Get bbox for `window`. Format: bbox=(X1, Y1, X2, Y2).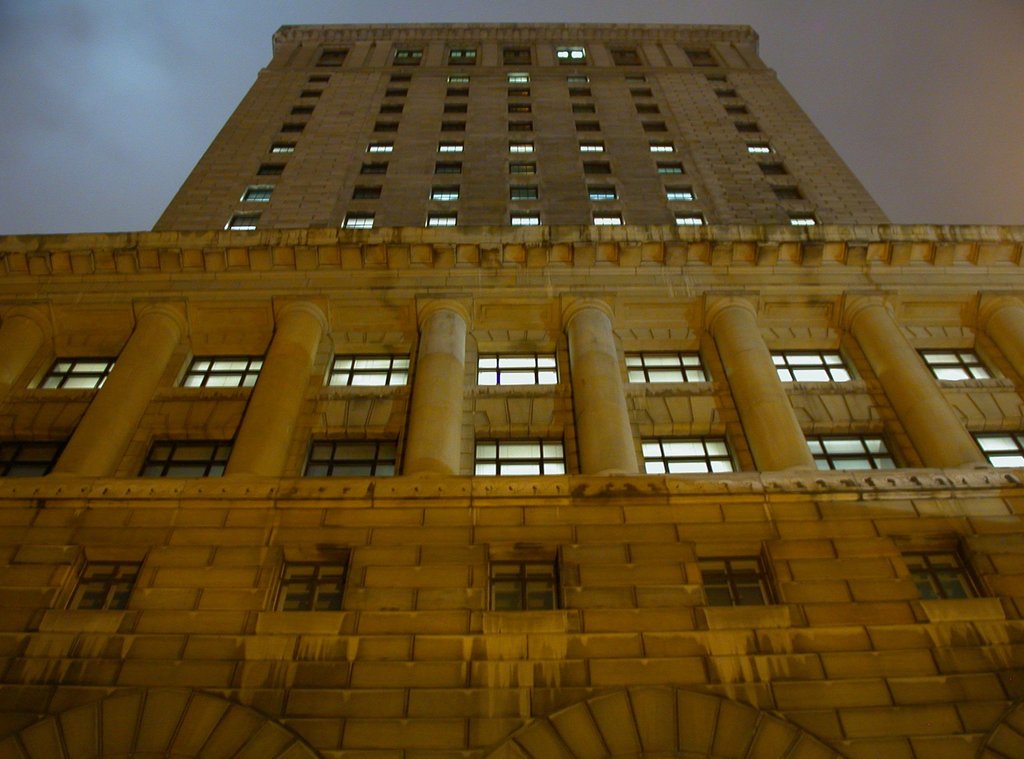
bbox=(886, 543, 982, 603).
